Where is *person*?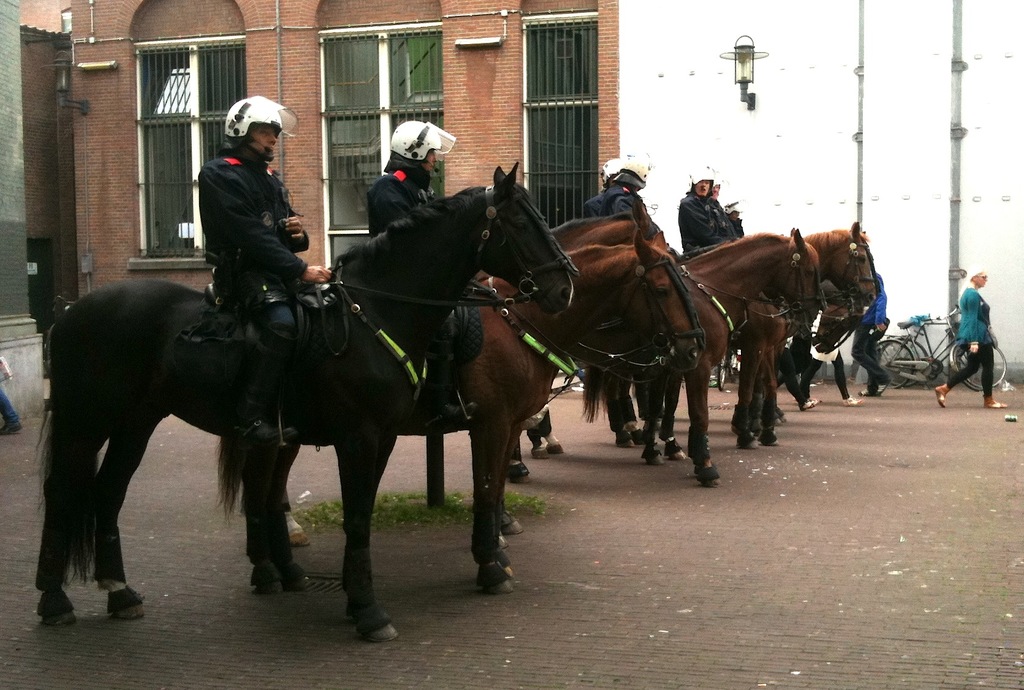
(364,116,445,440).
